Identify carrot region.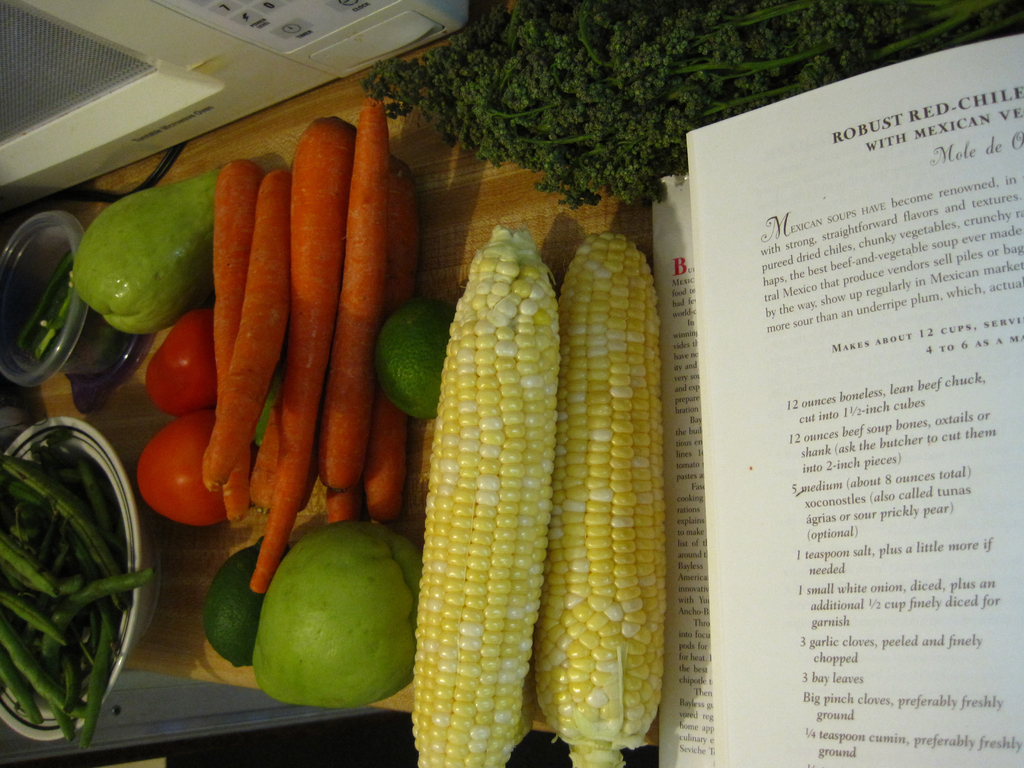
Region: bbox(260, 111, 358, 594).
